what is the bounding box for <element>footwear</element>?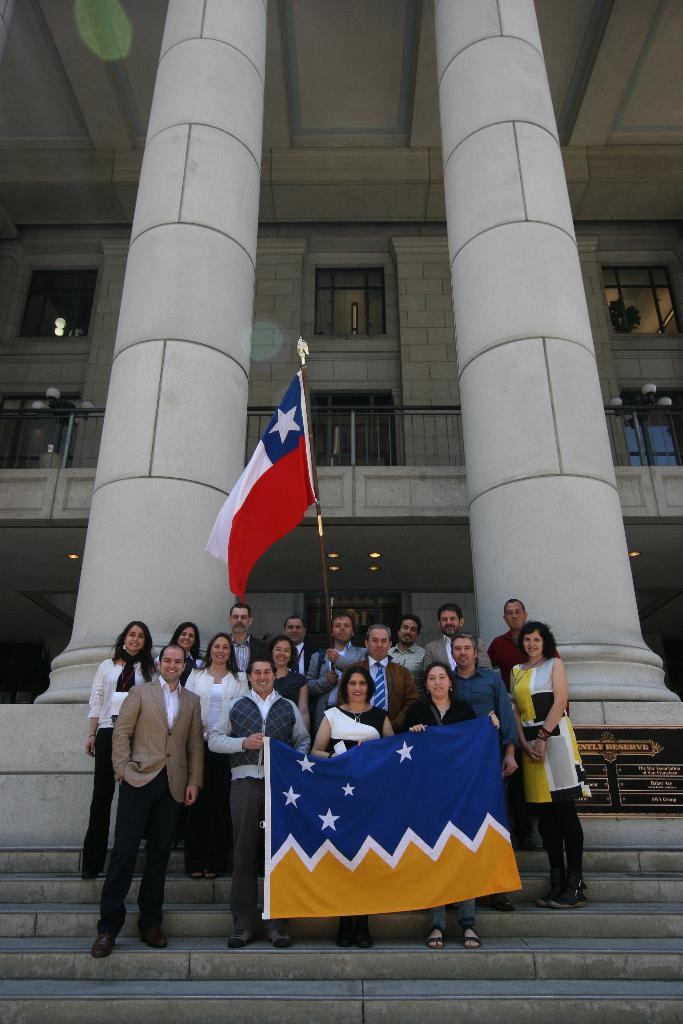
{"left": 265, "top": 923, "right": 292, "bottom": 949}.
